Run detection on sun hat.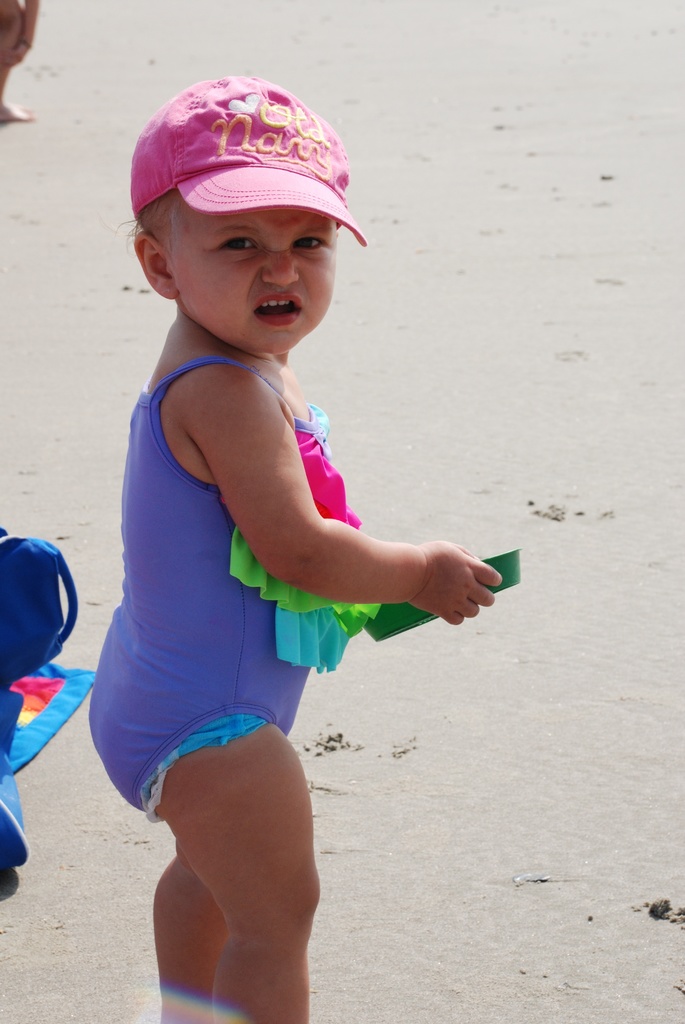
Result: <box>122,68,375,259</box>.
